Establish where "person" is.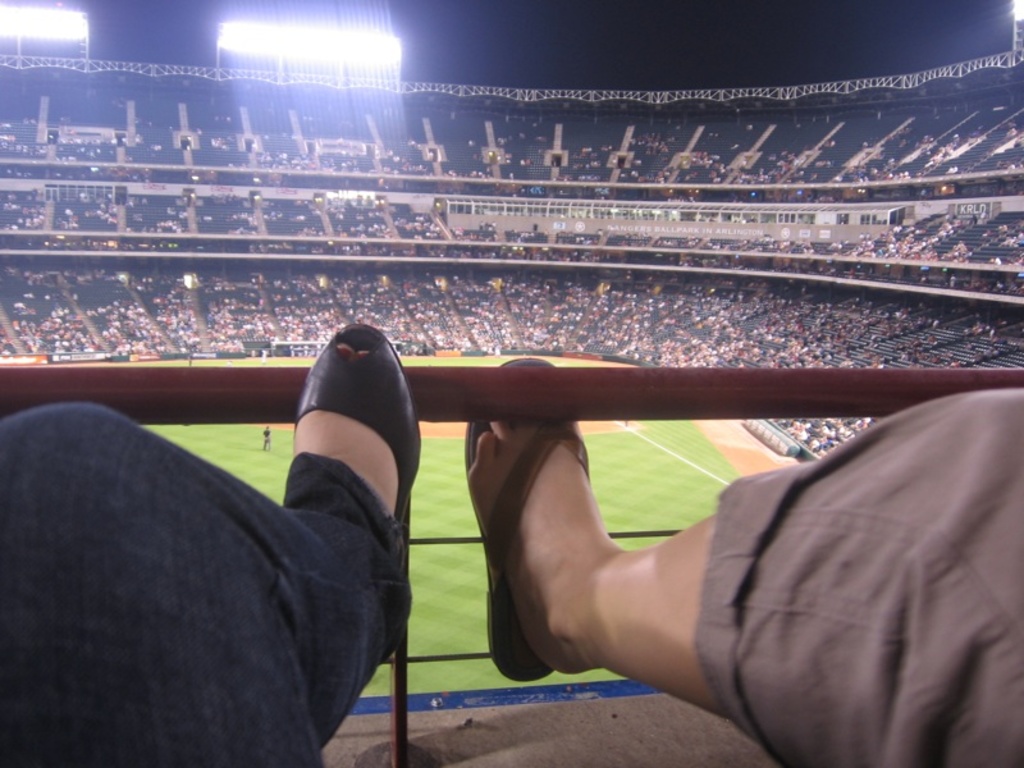
Established at pyautogui.locateOnScreen(430, 353, 989, 726).
